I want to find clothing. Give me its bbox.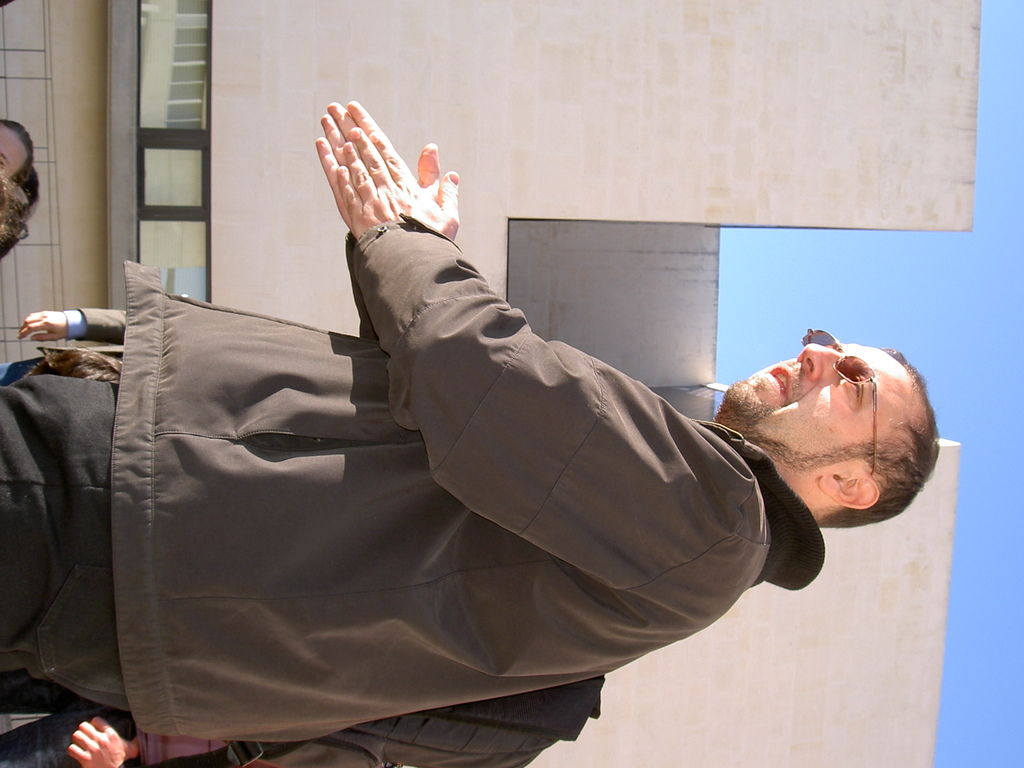
crop(0, 308, 125, 388).
